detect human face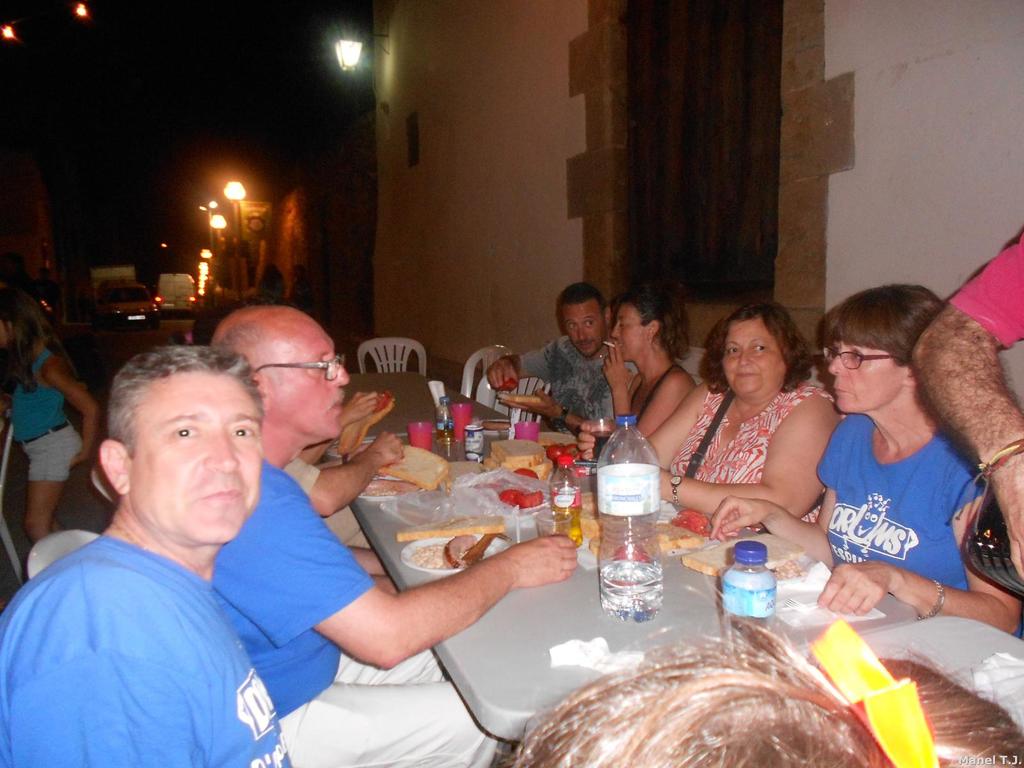
l=263, t=323, r=353, b=444
